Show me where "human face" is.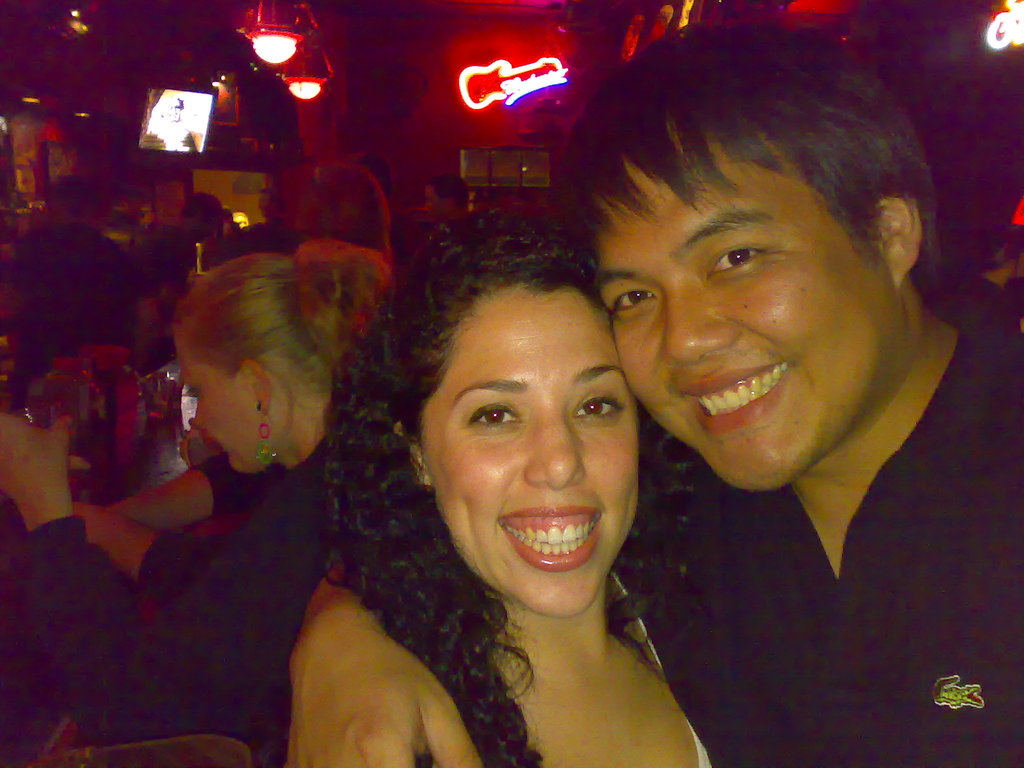
"human face" is at [x1=420, y1=184, x2=442, y2=221].
